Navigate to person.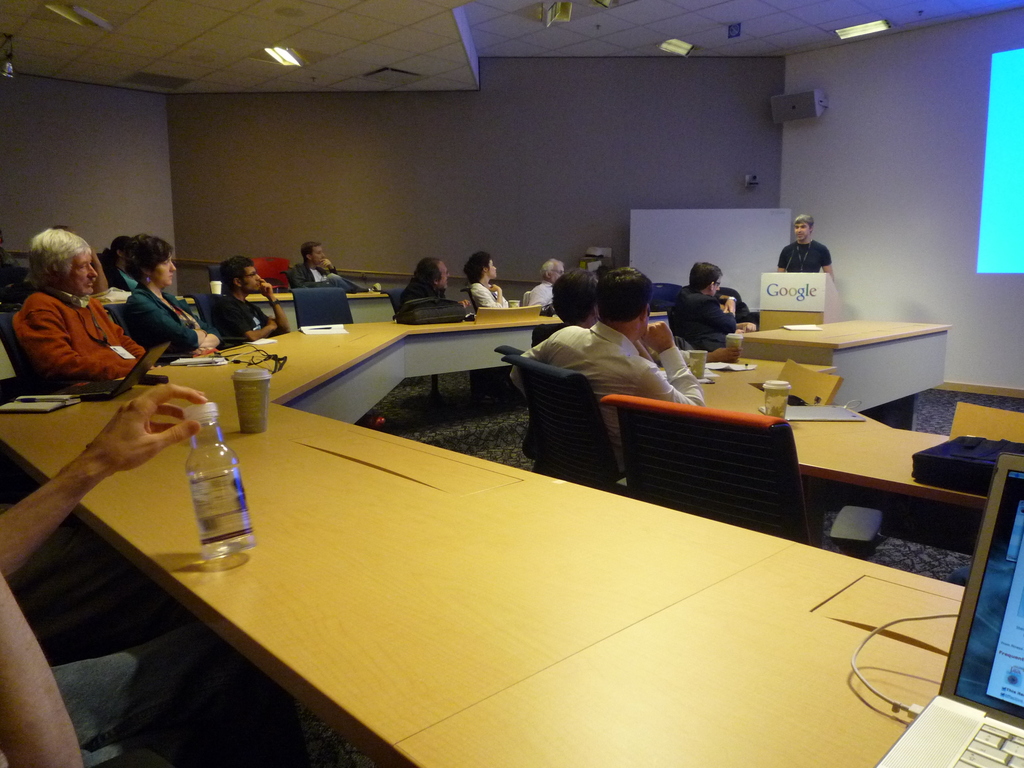
Navigation target: bbox=(130, 228, 231, 355).
